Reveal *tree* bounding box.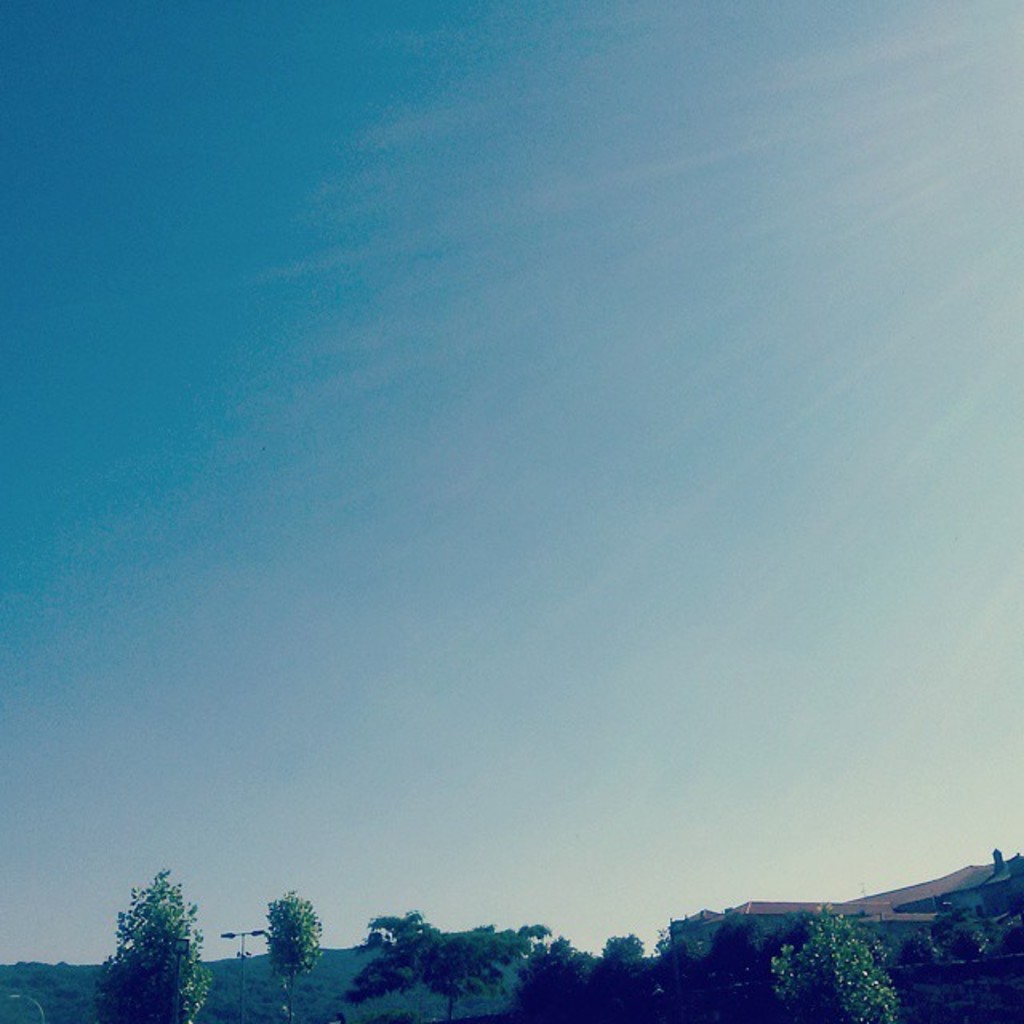
Revealed: select_region(256, 878, 325, 1022).
